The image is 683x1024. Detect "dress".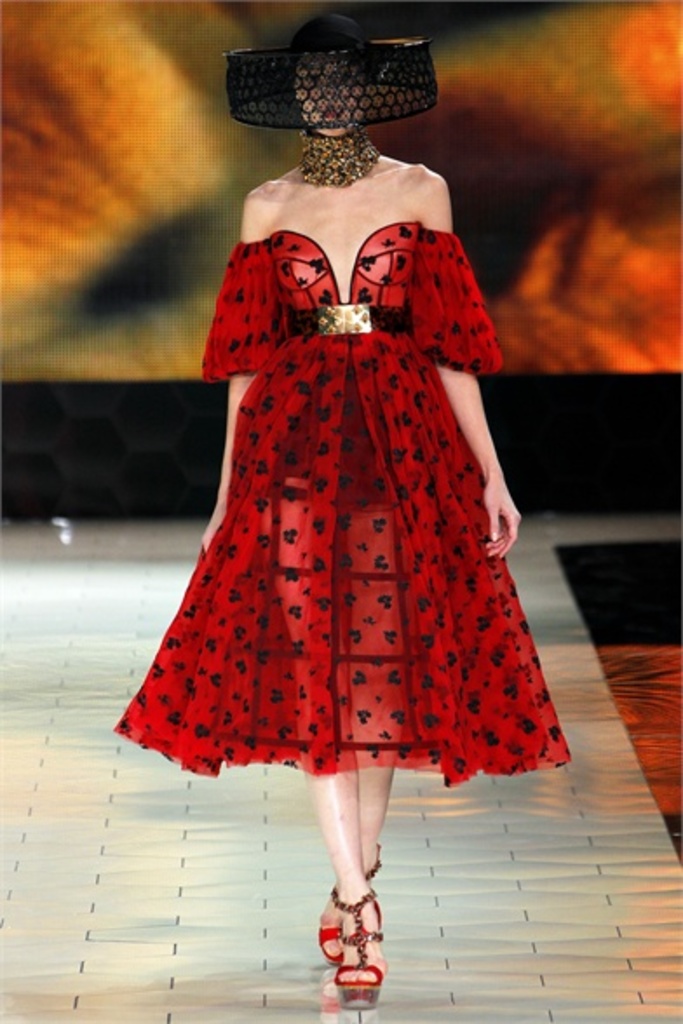
Detection: {"left": 146, "top": 150, "right": 545, "bottom": 778}.
